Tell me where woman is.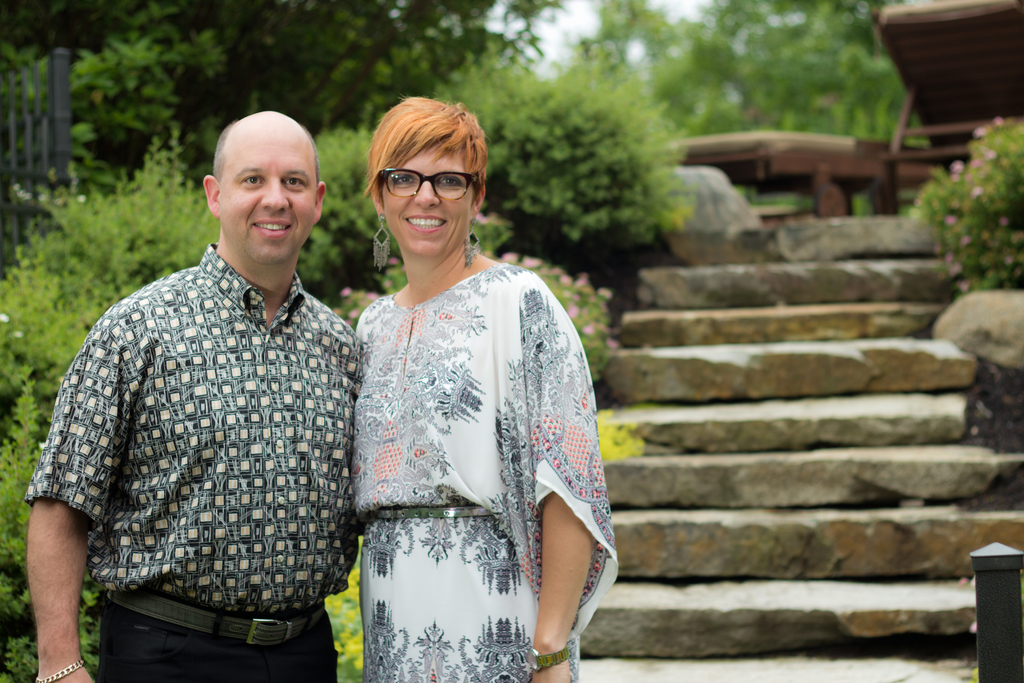
woman is at crop(330, 95, 605, 682).
